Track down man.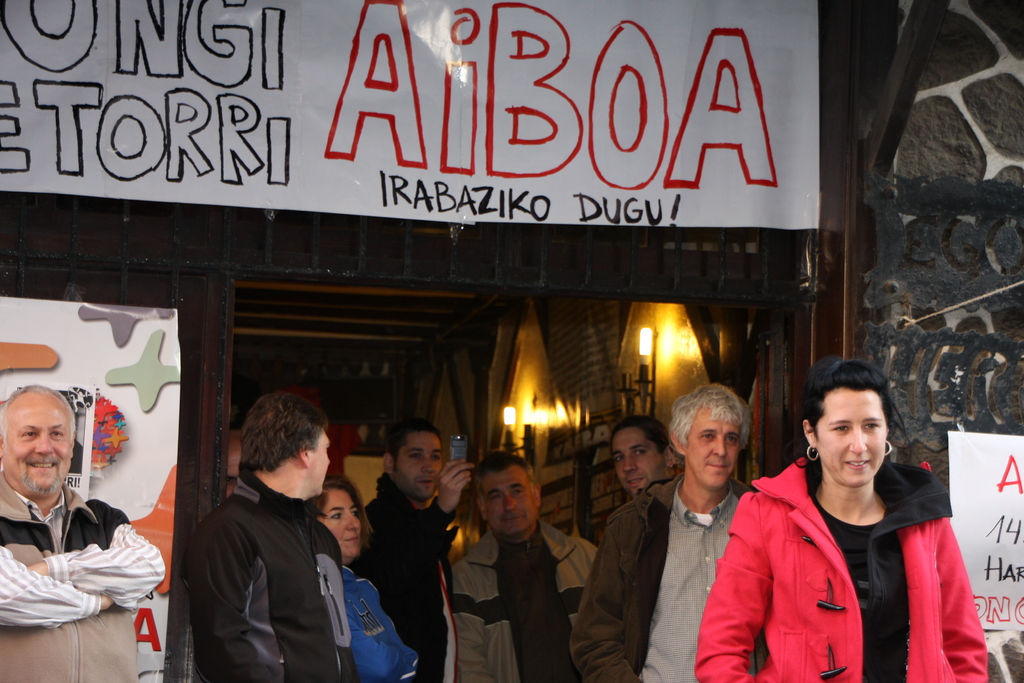
Tracked to <bbox>0, 383, 165, 682</bbox>.
